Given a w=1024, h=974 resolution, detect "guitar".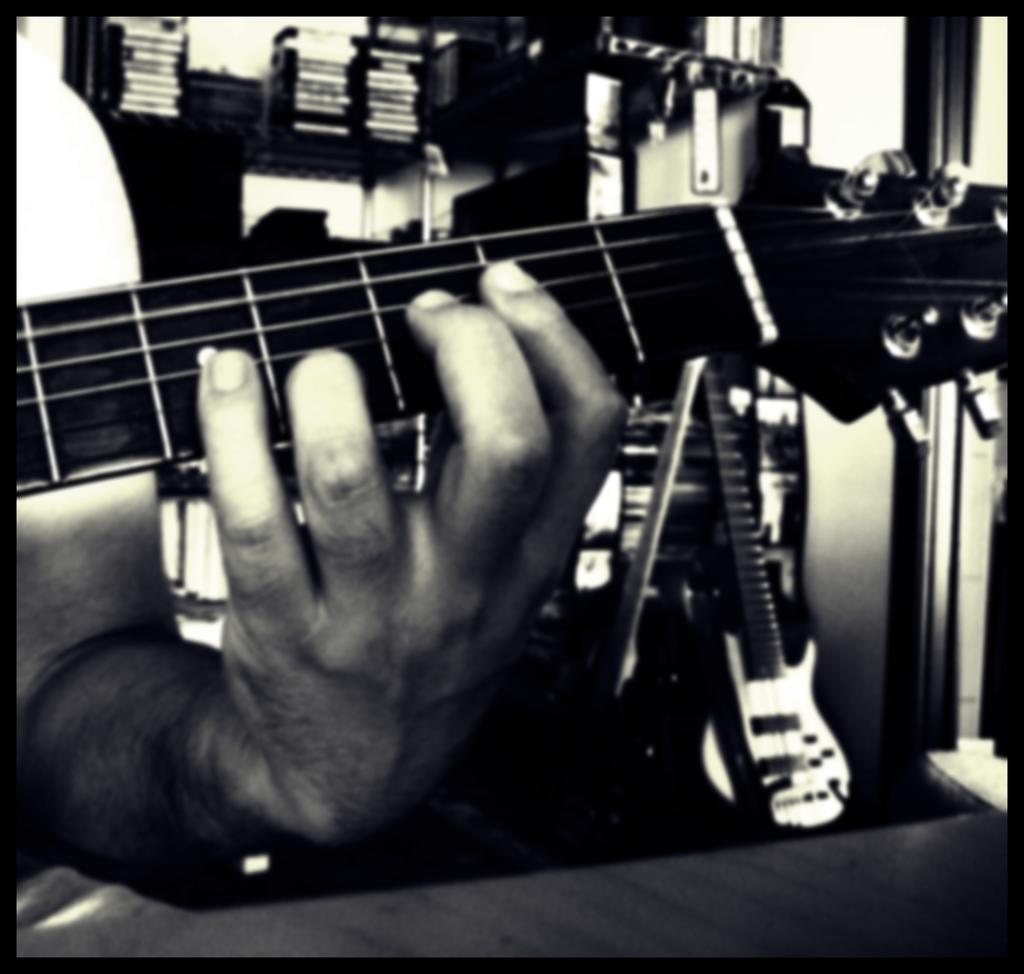
pyautogui.locateOnScreen(679, 438, 868, 882).
